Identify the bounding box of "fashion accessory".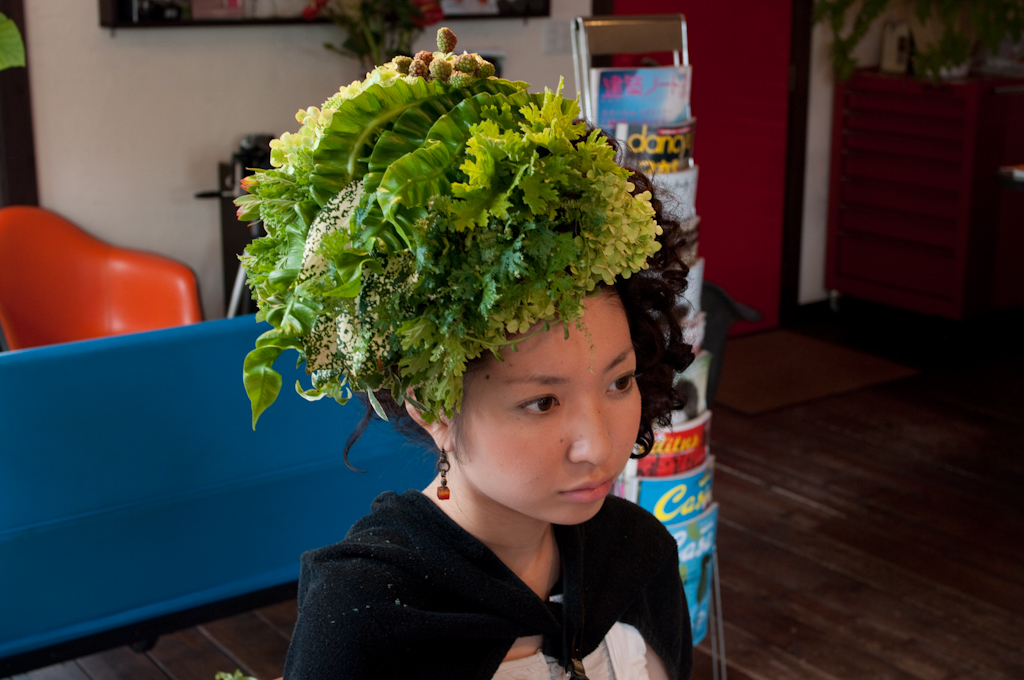
<region>443, 446, 446, 499</region>.
